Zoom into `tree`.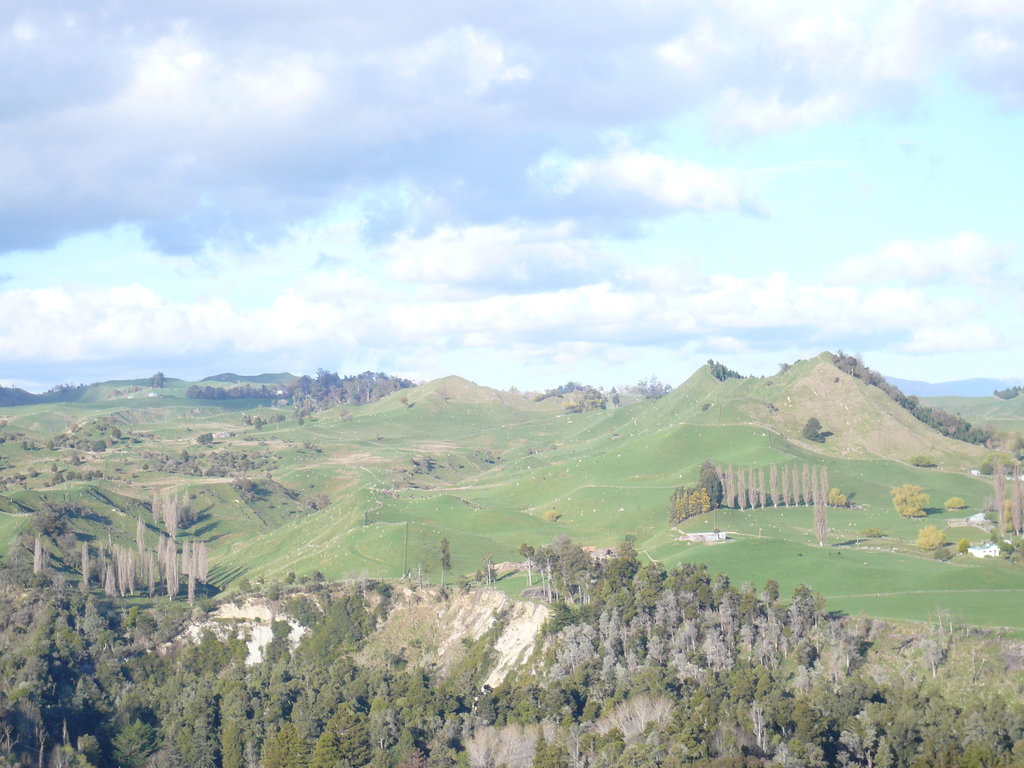
Zoom target: detection(94, 437, 104, 452).
